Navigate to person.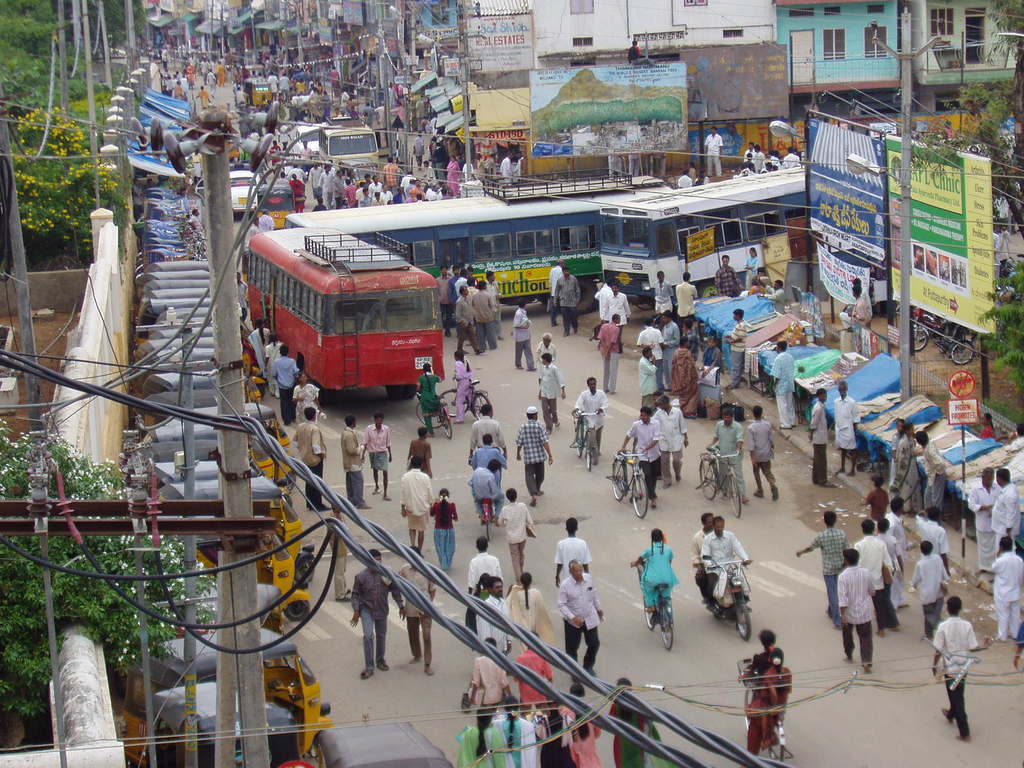
Navigation target: l=396, t=543, r=437, b=674.
